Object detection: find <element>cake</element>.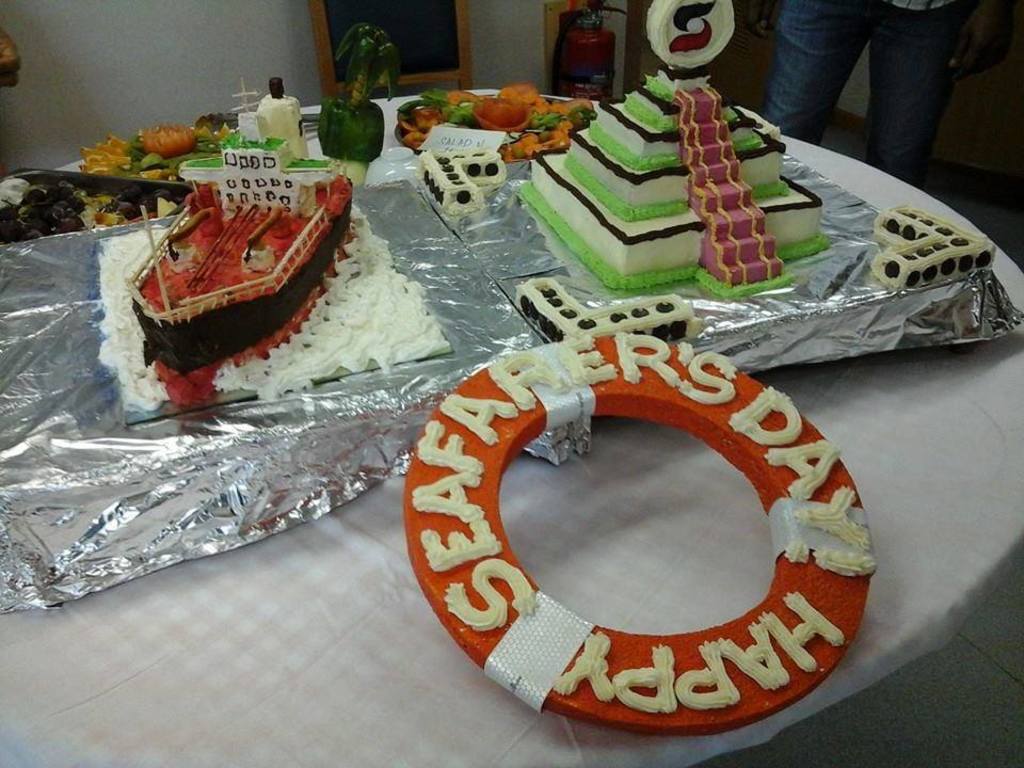
{"left": 178, "top": 79, "right": 343, "bottom": 187}.
